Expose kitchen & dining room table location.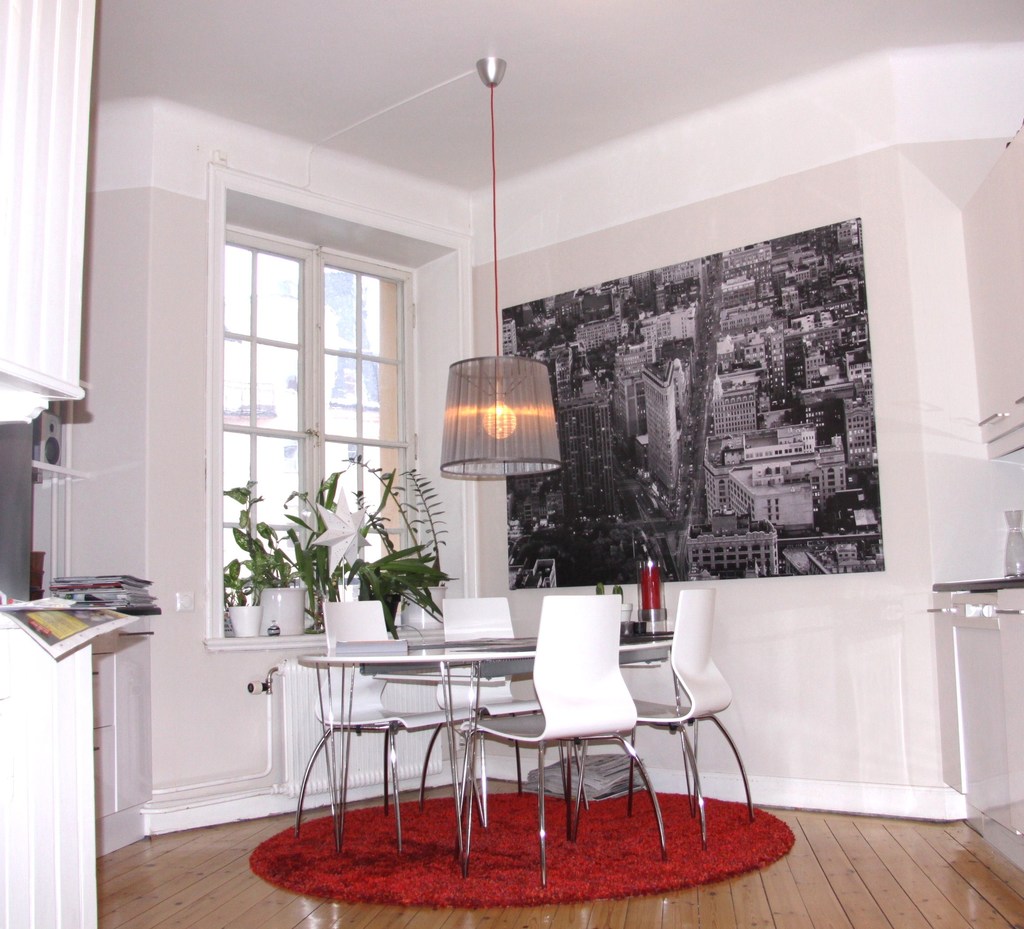
Exposed at 296,629,690,862.
